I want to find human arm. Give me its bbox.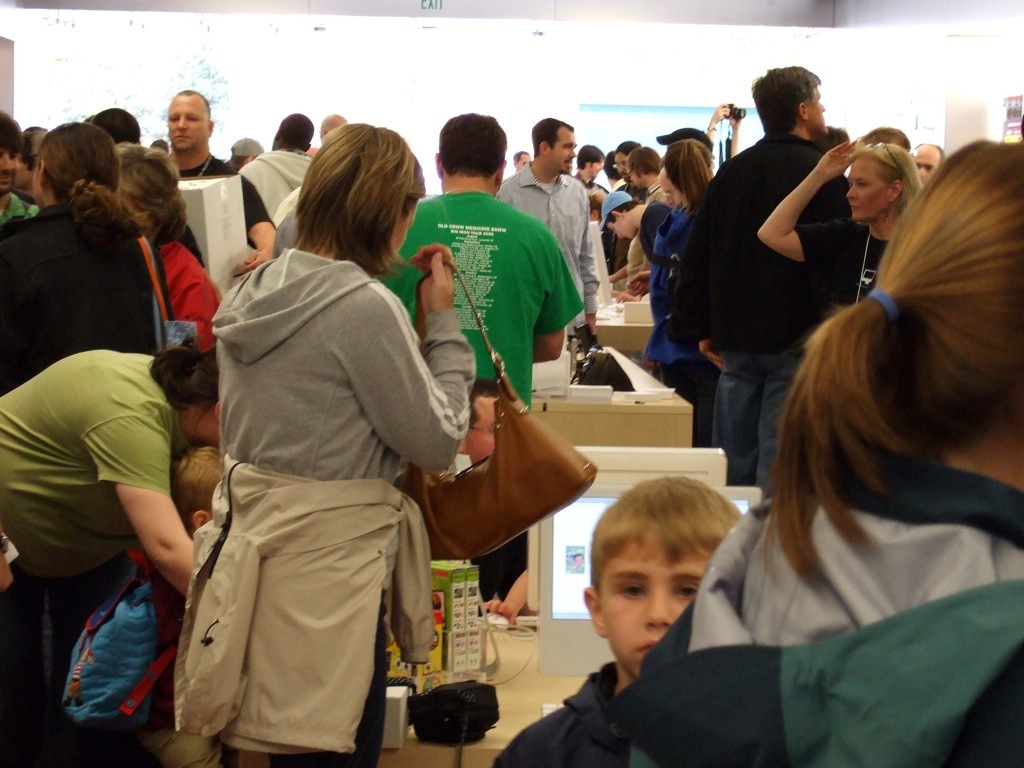
489, 725, 562, 767.
